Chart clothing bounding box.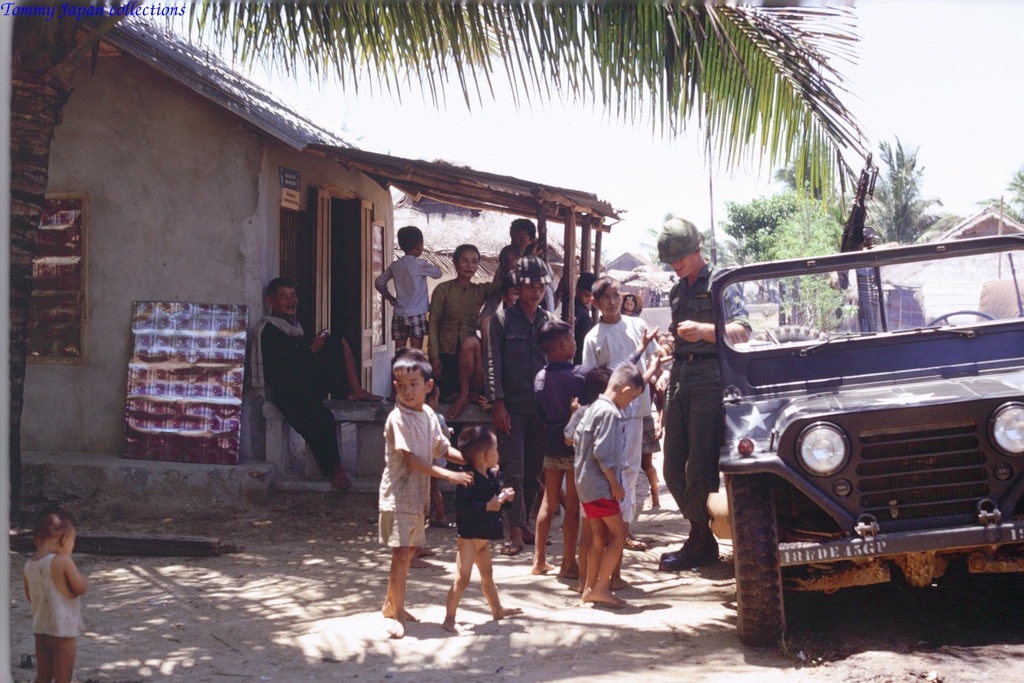
Charted: pyautogui.locateOnScreen(580, 313, 655, 527).
